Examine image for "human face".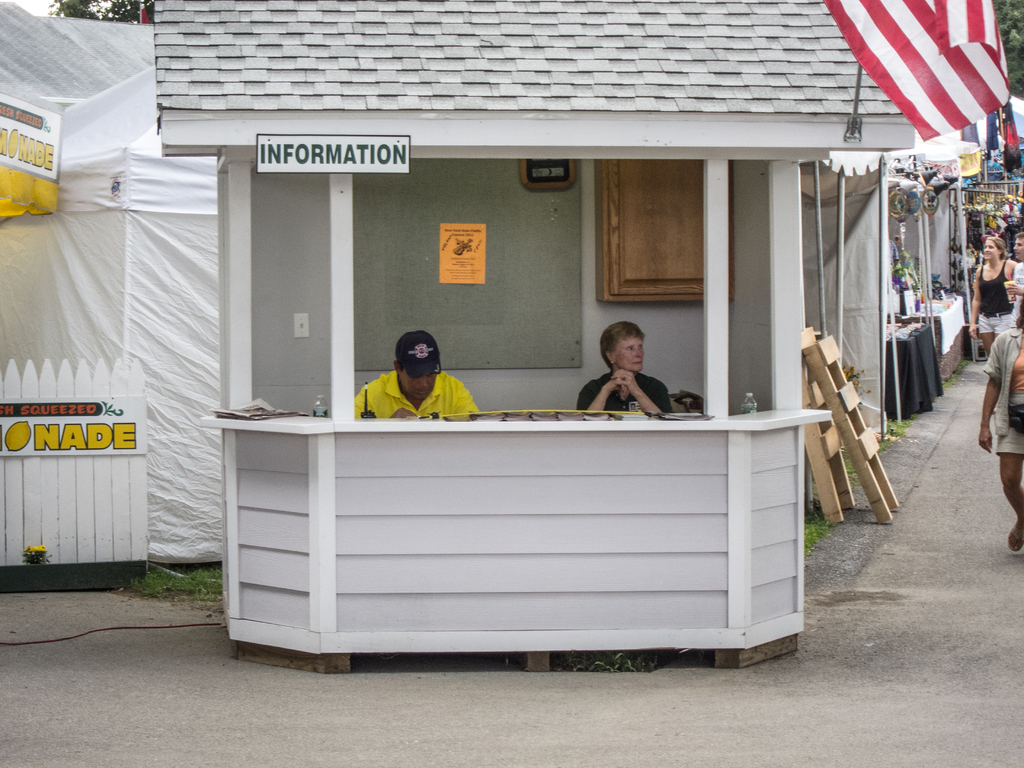
Examination result: BBox(399, 374, 436, 400).
